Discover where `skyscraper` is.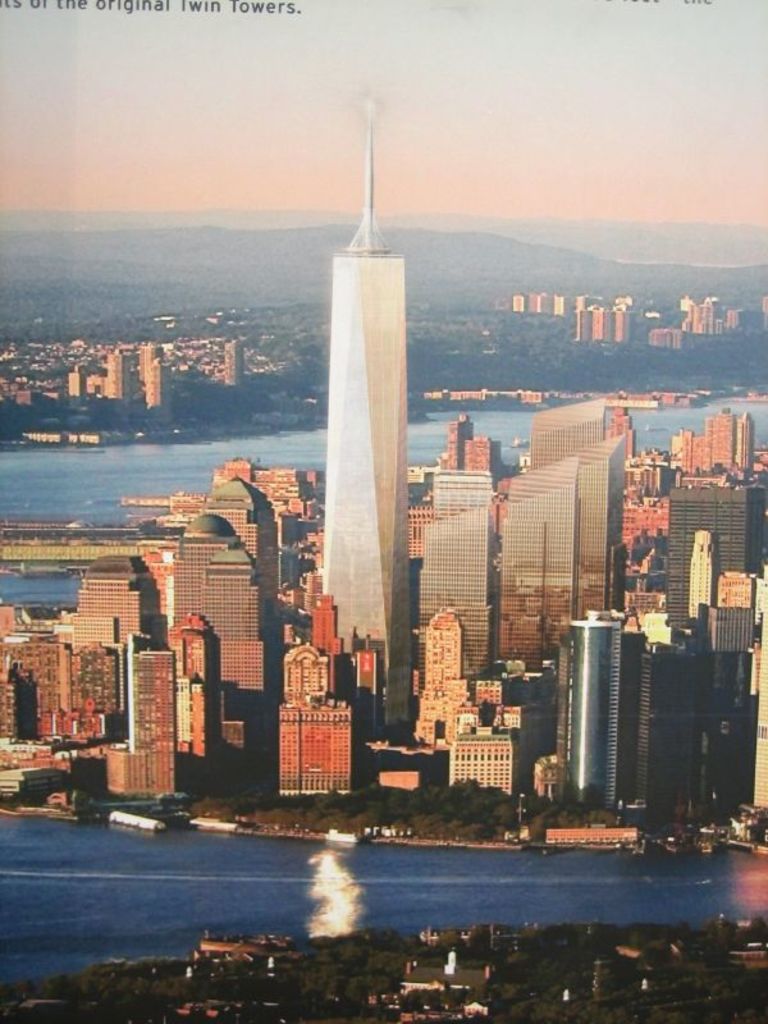
Discovered at (left=438, top=659, right=553, bottom=813).
